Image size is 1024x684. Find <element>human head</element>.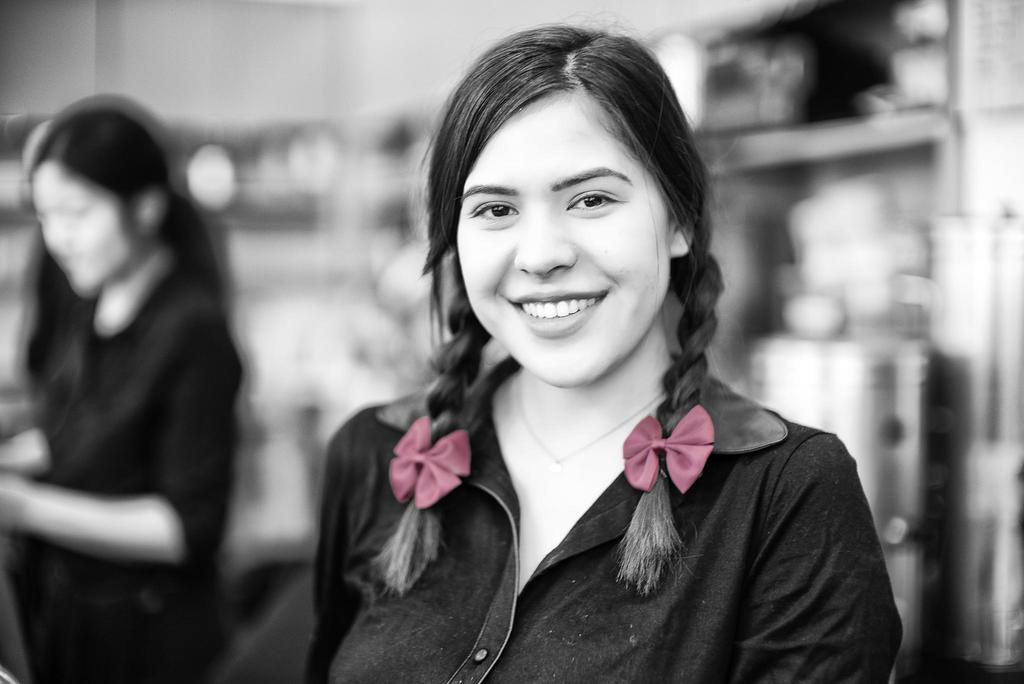
{"left": 11, "top": 101, "right": 187, "bottom": 303}.
